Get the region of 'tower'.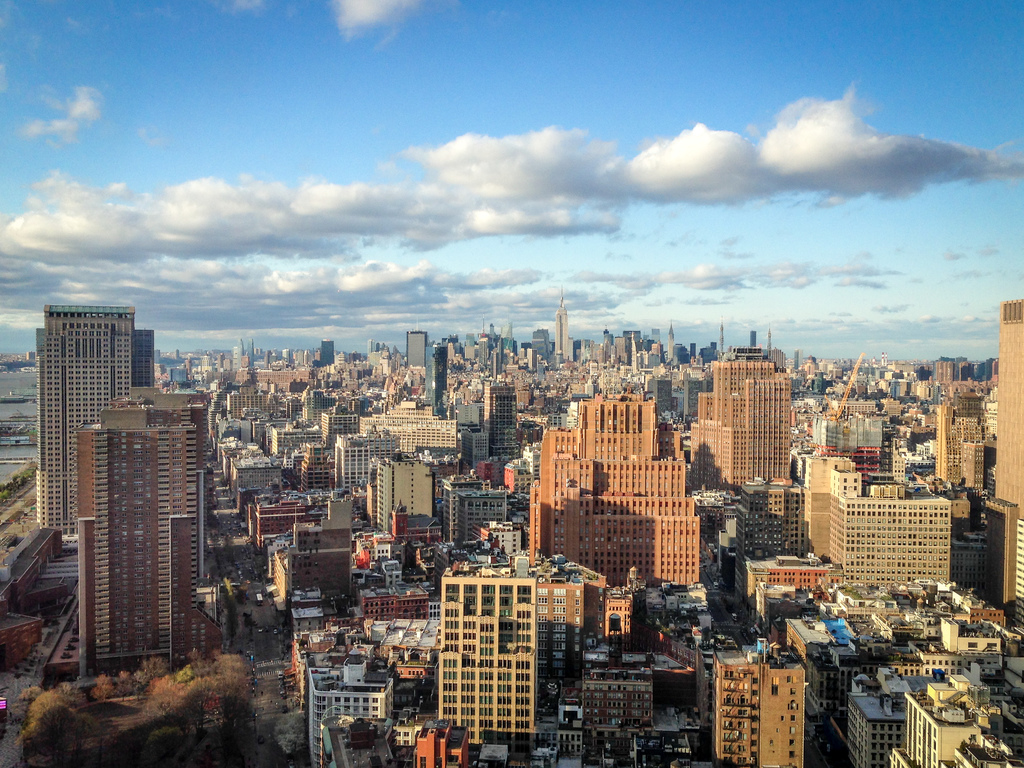
box=[268, 524, 350, 611].
